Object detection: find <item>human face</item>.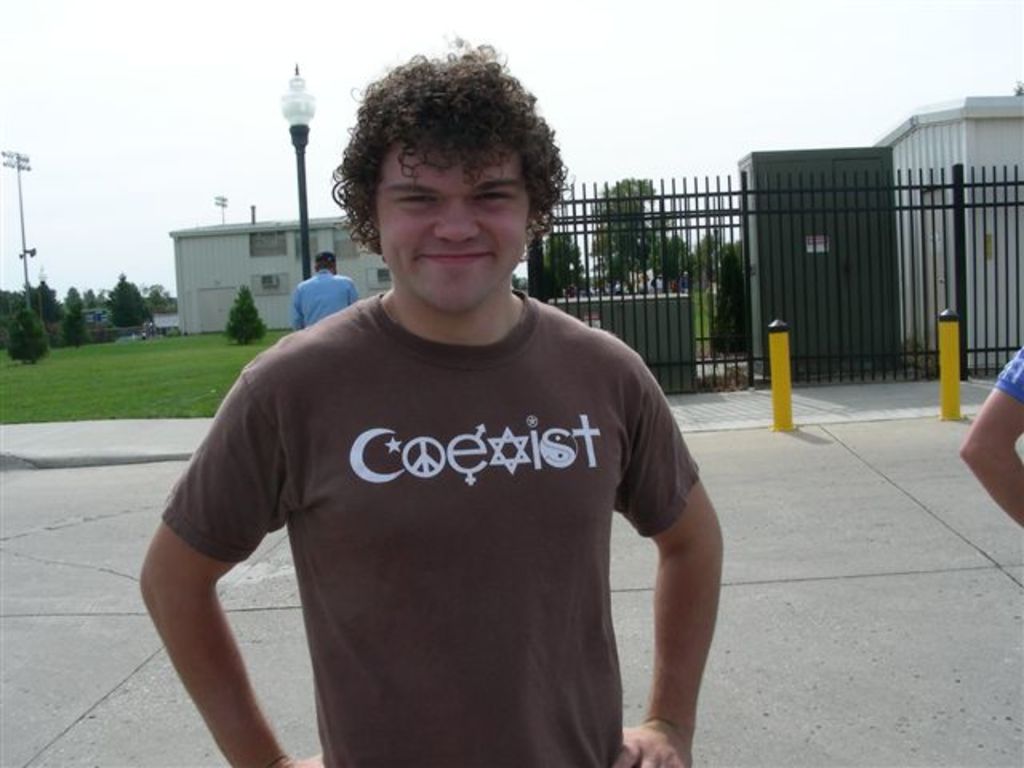
region(378, 142, 531, 302).
